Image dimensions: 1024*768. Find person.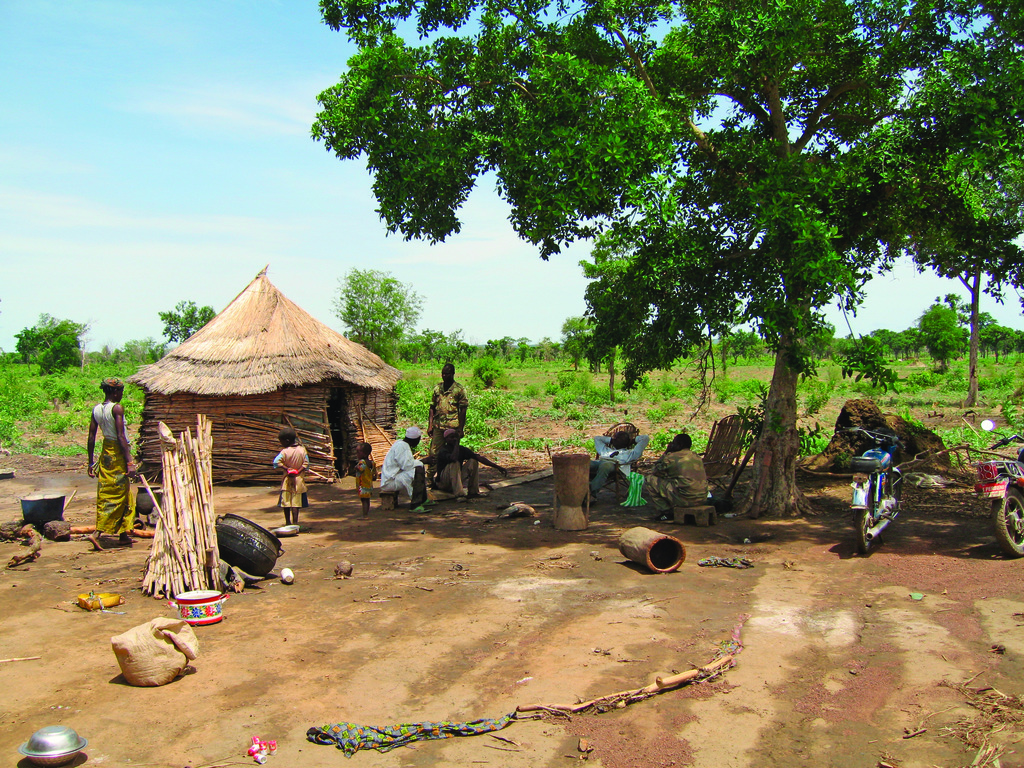
pyautogui.locateOnScreen(349, 436, 381, 515).
